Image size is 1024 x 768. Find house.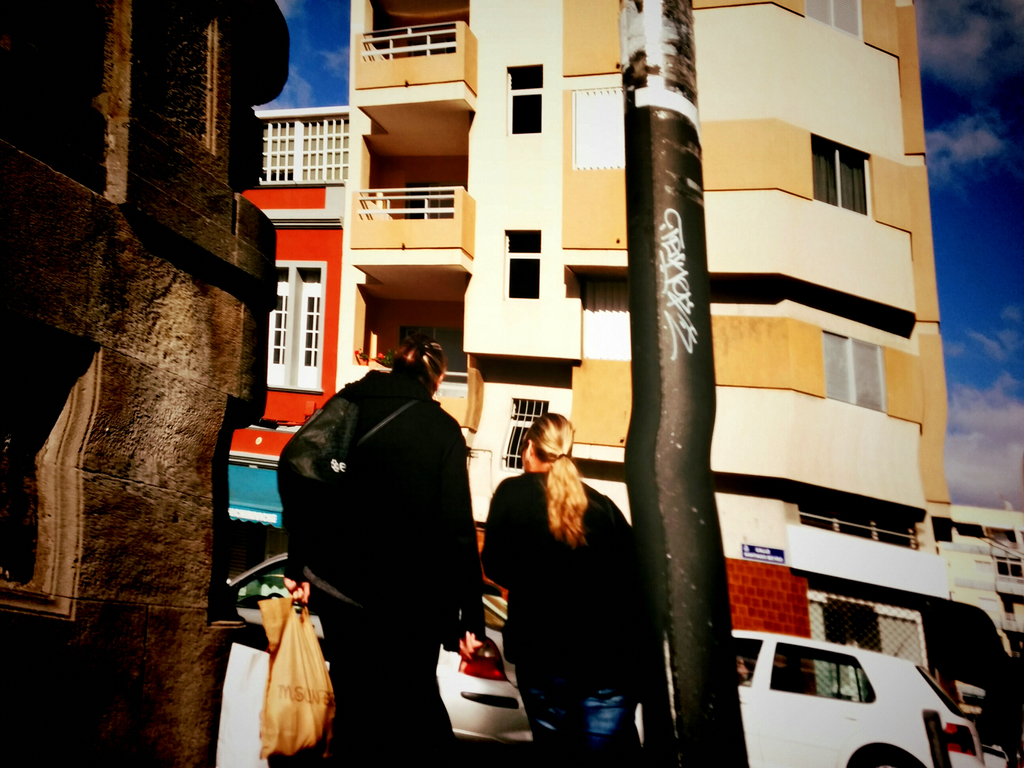
crop(204, 99, 349, 529).
